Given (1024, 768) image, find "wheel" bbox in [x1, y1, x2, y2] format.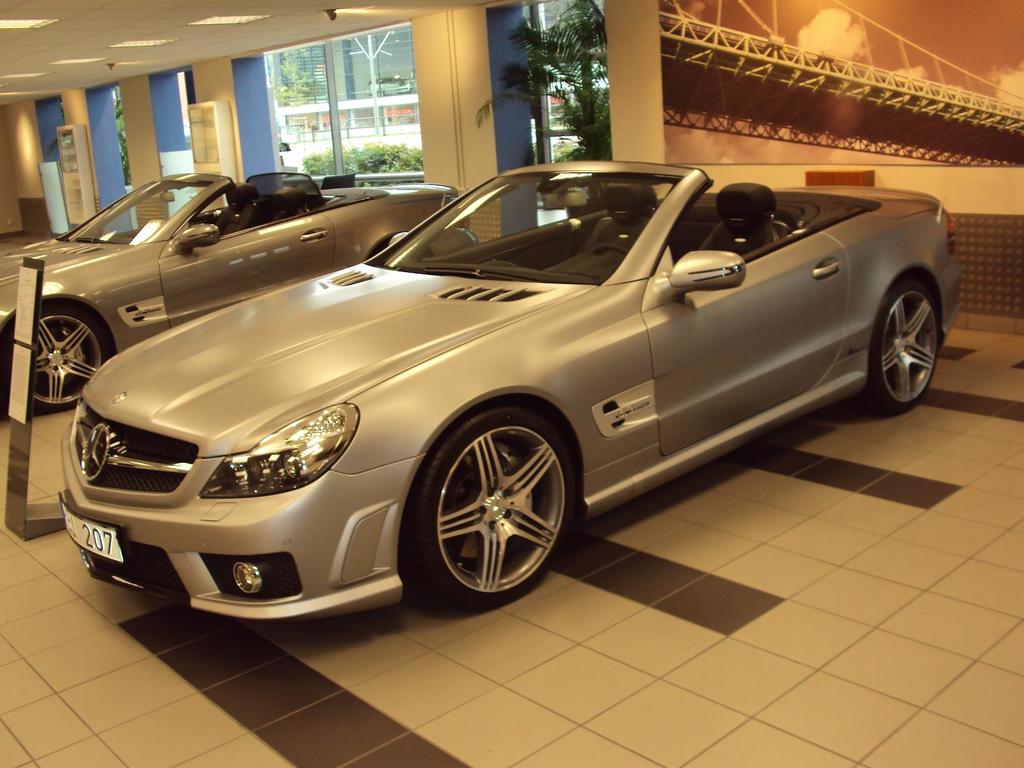
[407, 404, 570, 608].
